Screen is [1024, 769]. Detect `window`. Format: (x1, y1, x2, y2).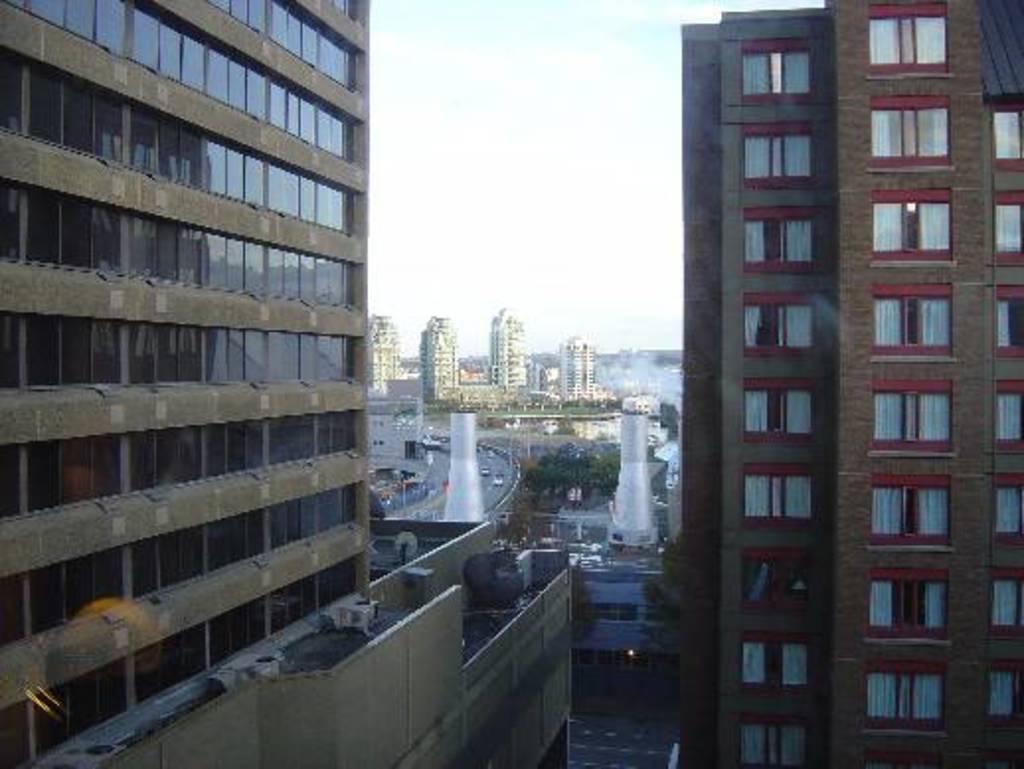
(745, 550, 814, 617).
